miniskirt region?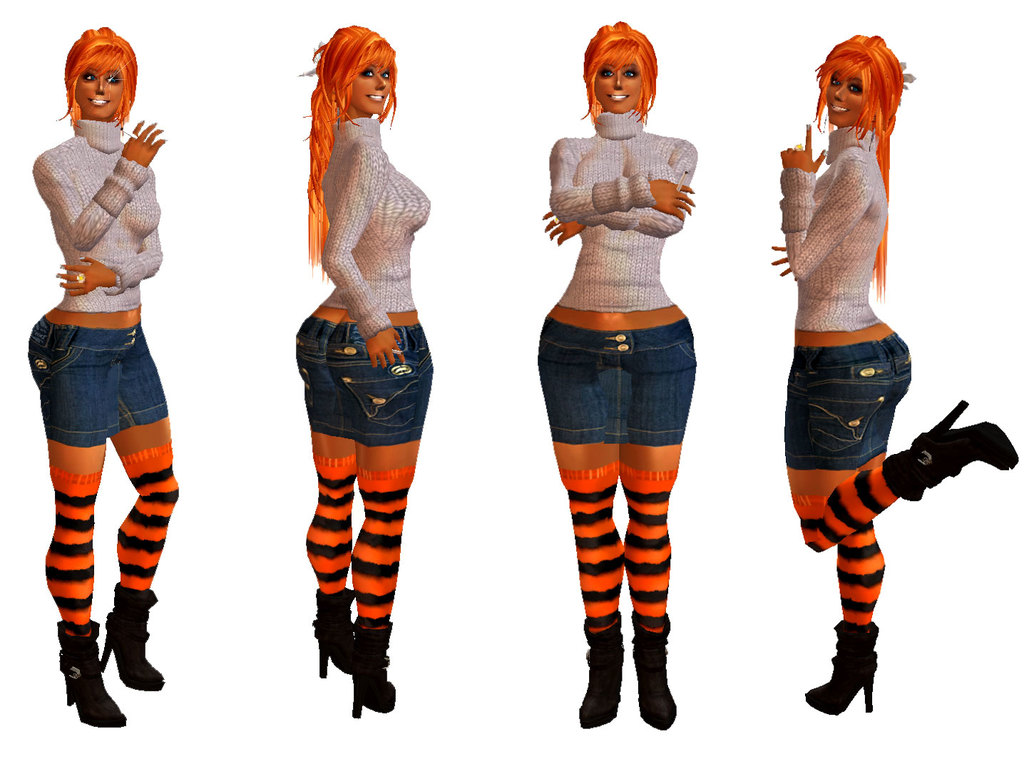
[x1=25, y1=319, x2=167, y2=449]
